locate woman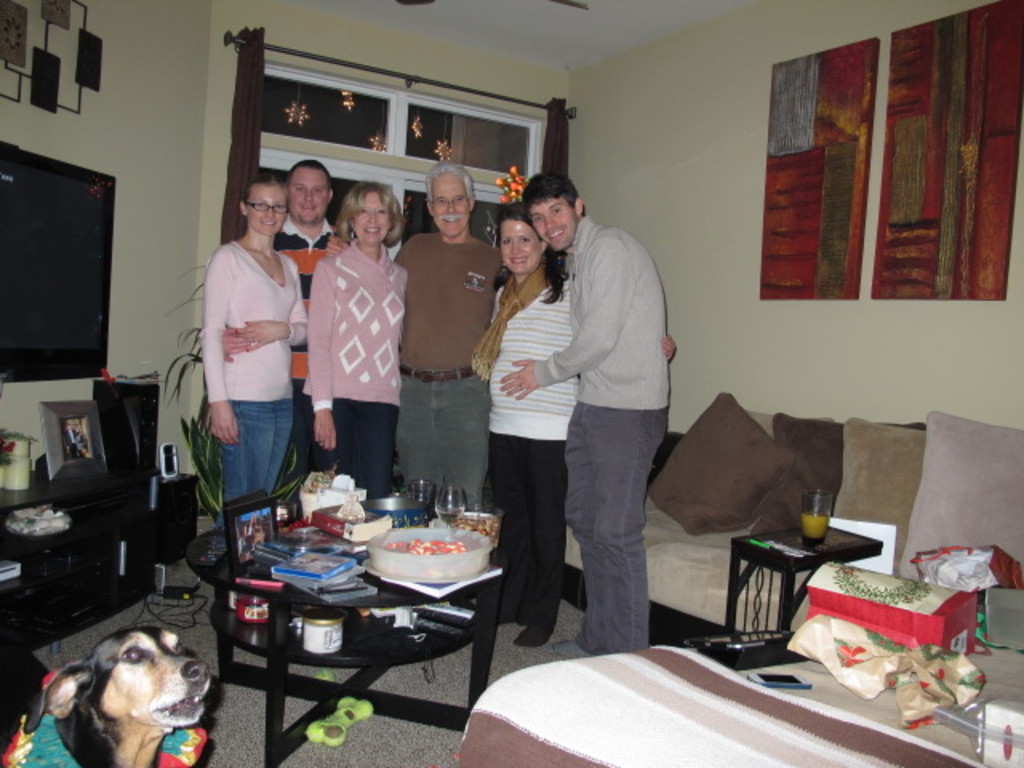
bbox(470, 198, 674, 653)
